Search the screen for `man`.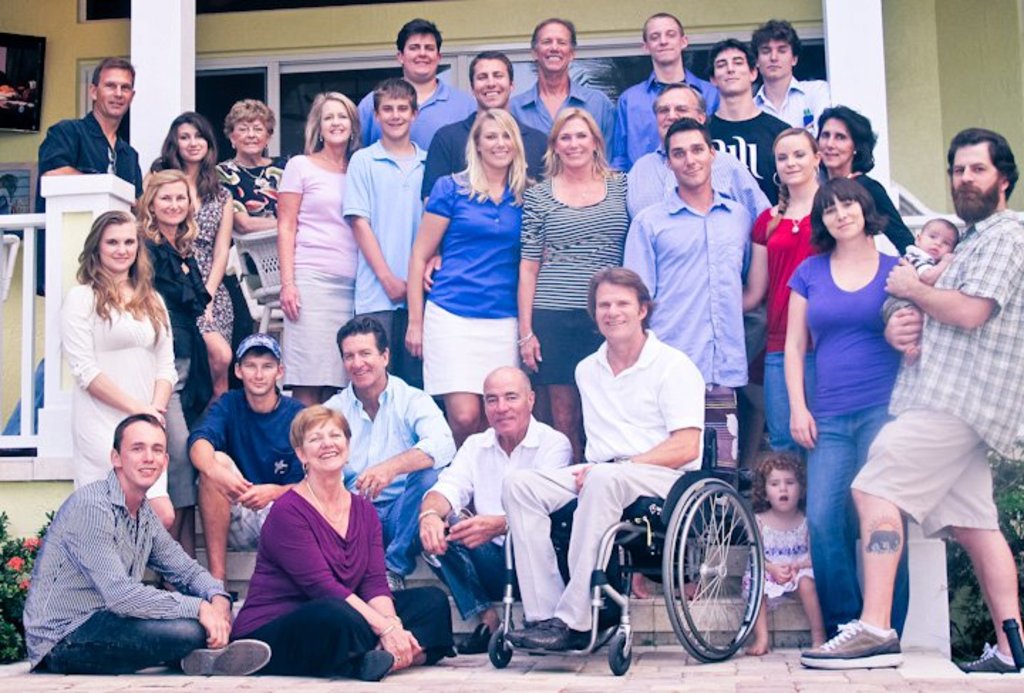
Found at 314/312/455/583.
